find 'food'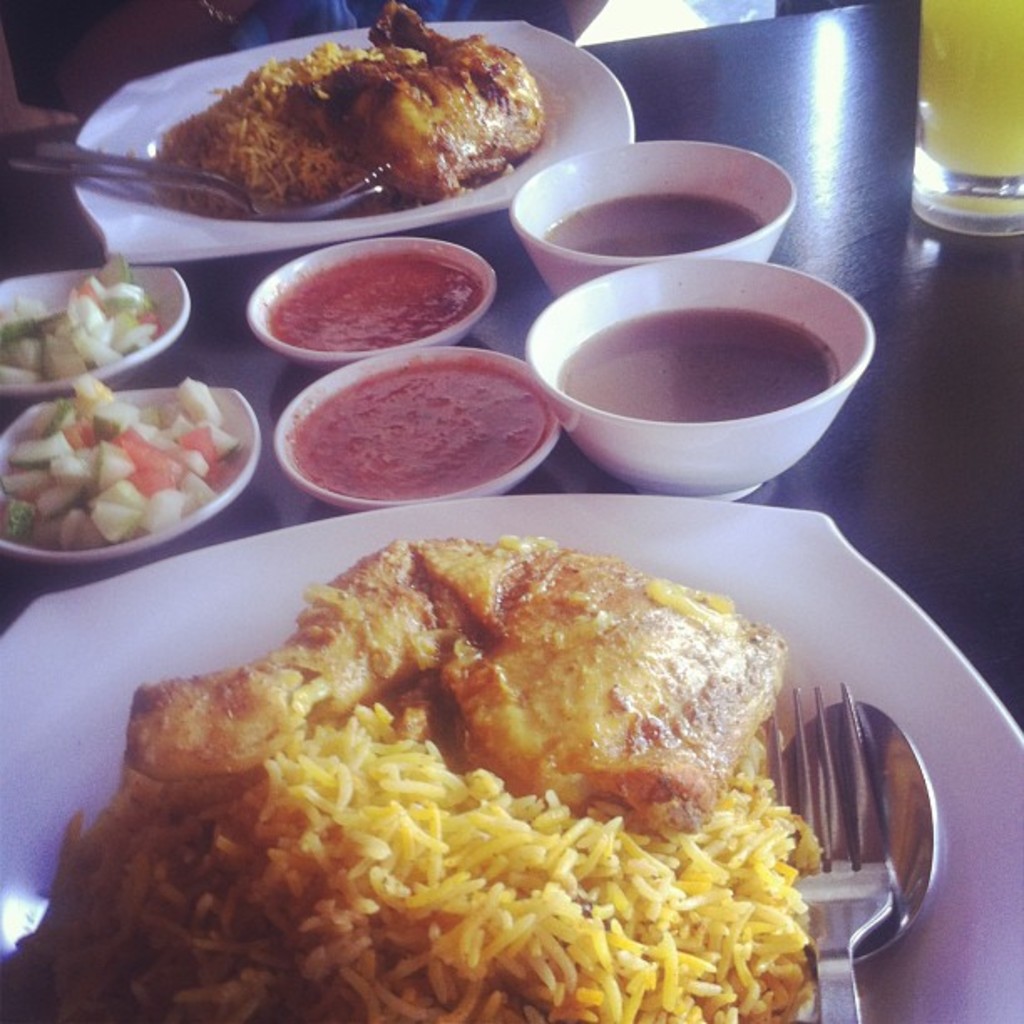
[x1=0, y1=249, x2=161, y2=381]
